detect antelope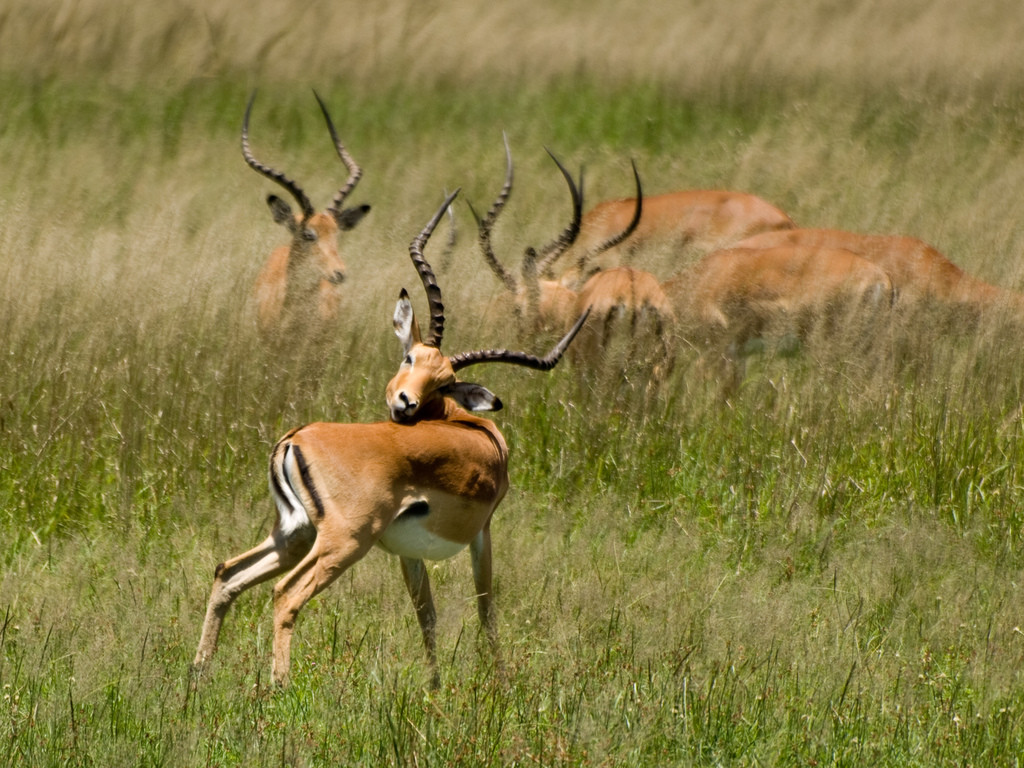
l=239, t=93, r=373, b=346
